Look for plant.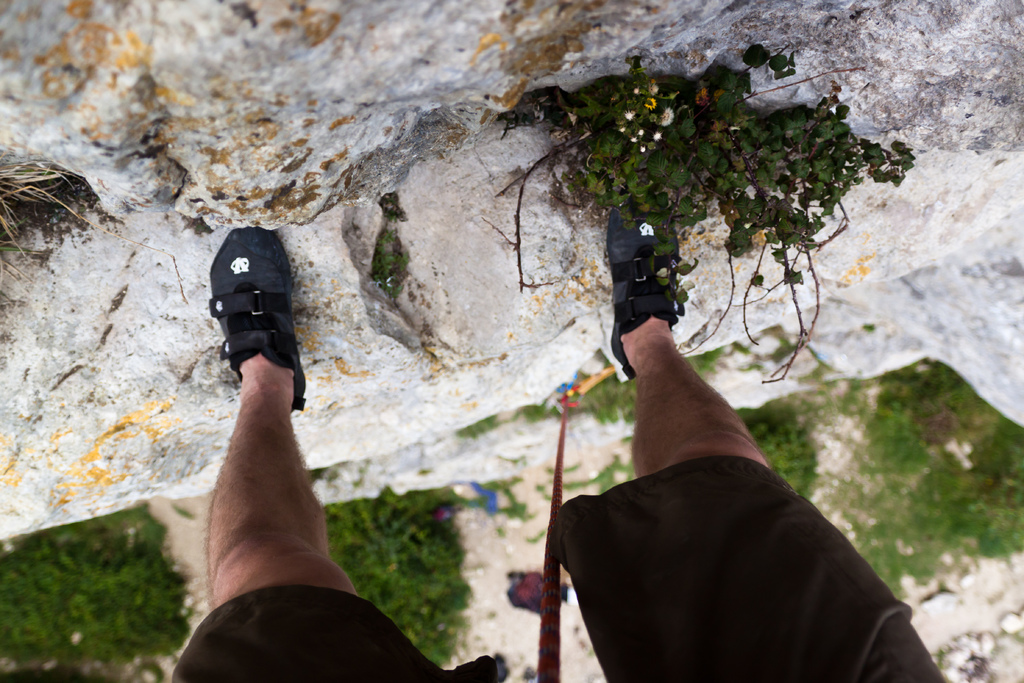
Found: {"x1": 0, "y1": 159, "x2": 189, "y2": 304}.
